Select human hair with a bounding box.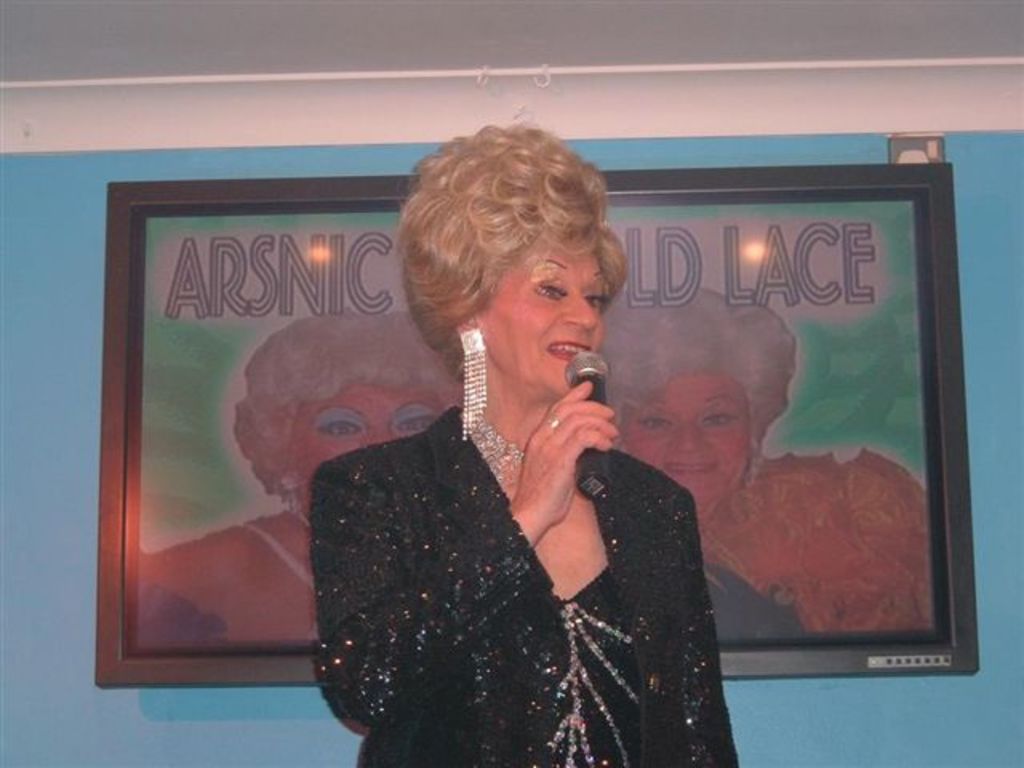
[x1=595, y1=283, x2=798, y2=477].
